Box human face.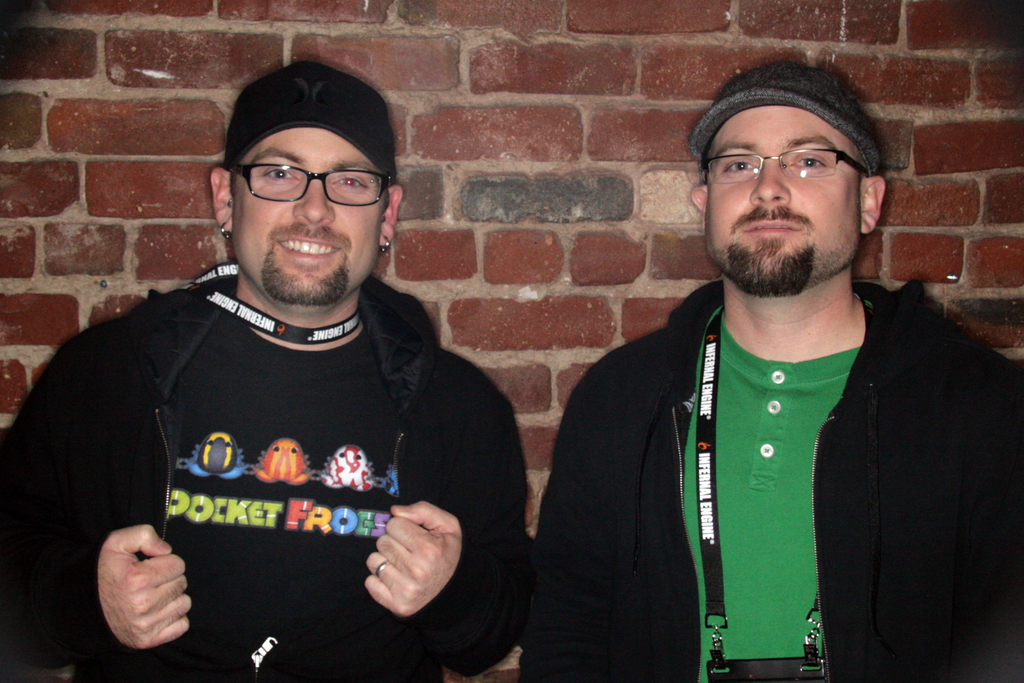
x1=231, y1=126, x2=390, y2=308.
